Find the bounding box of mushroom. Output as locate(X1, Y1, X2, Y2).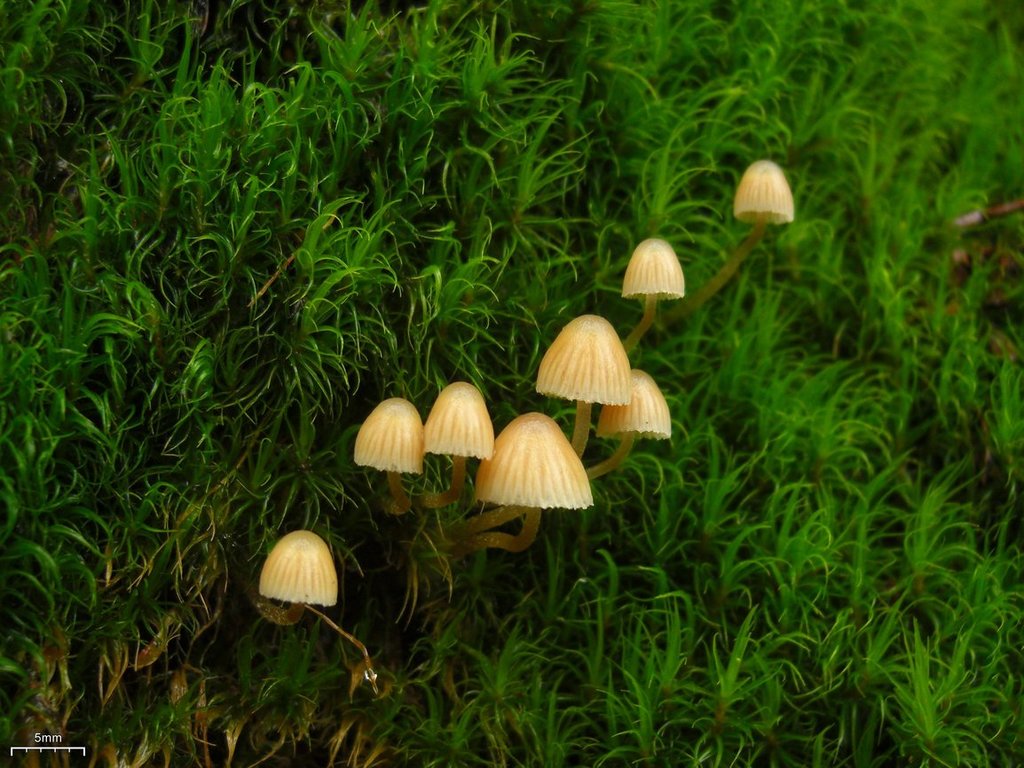
locate(670, 156, 794, 325).
